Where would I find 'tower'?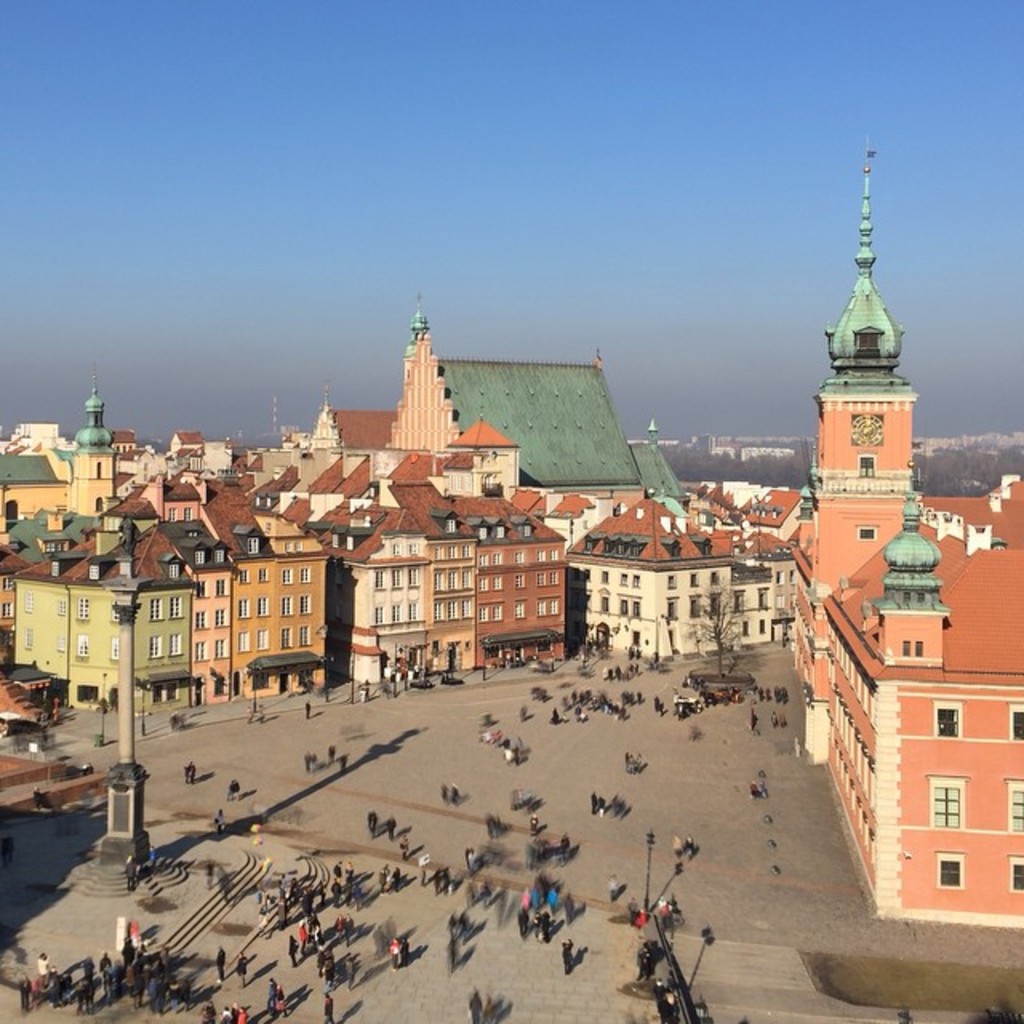
At 0 299 794 714.
